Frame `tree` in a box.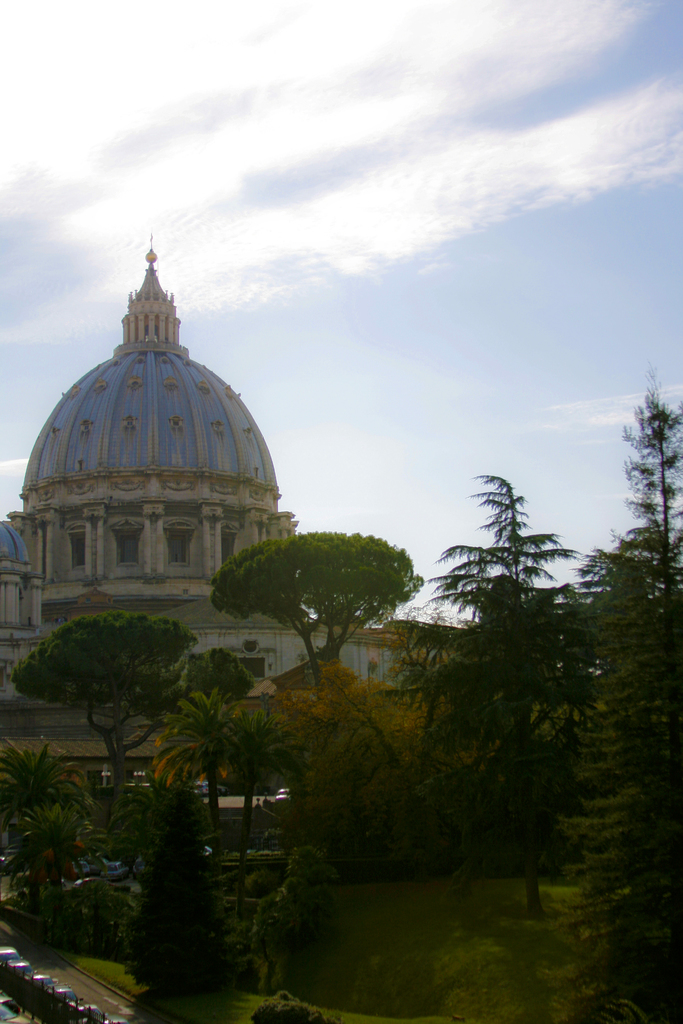
rect(13, 602, 199, 847).
